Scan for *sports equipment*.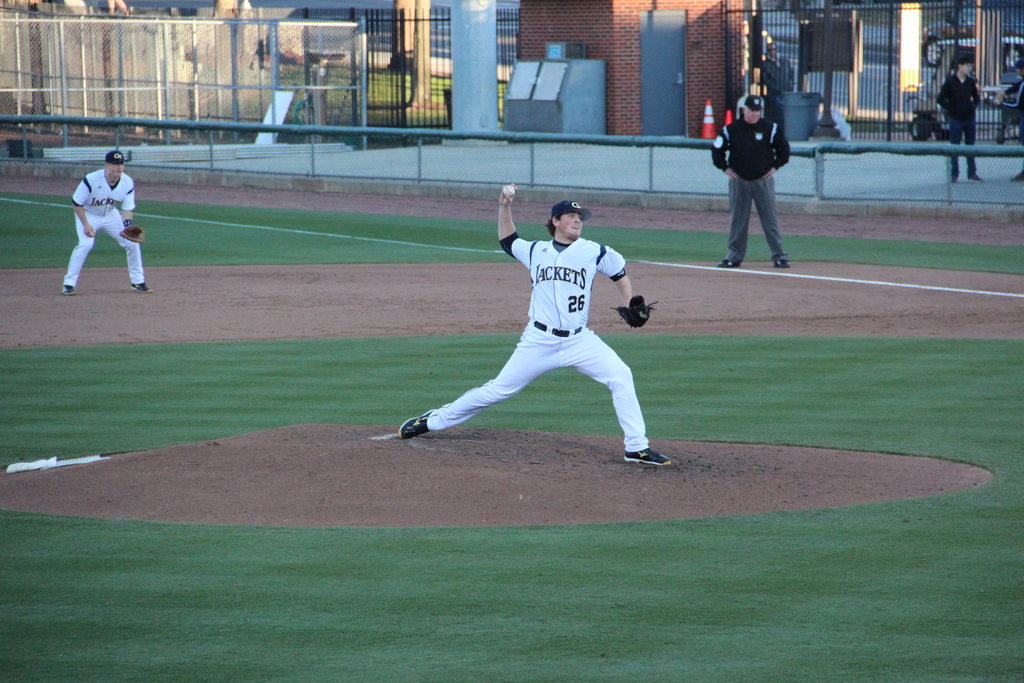
Scan result: Rect(115, 215, 140, 242).
